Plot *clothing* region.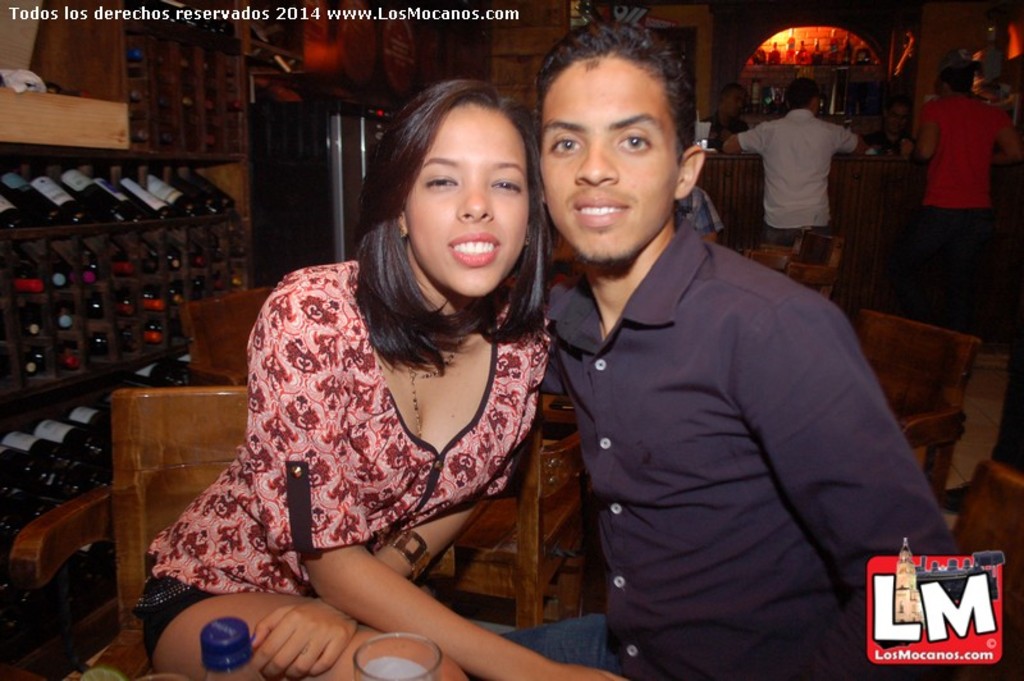
Plotted at {"x1": 673, "y1": 189, "x2": 723, "y2": 236}.
